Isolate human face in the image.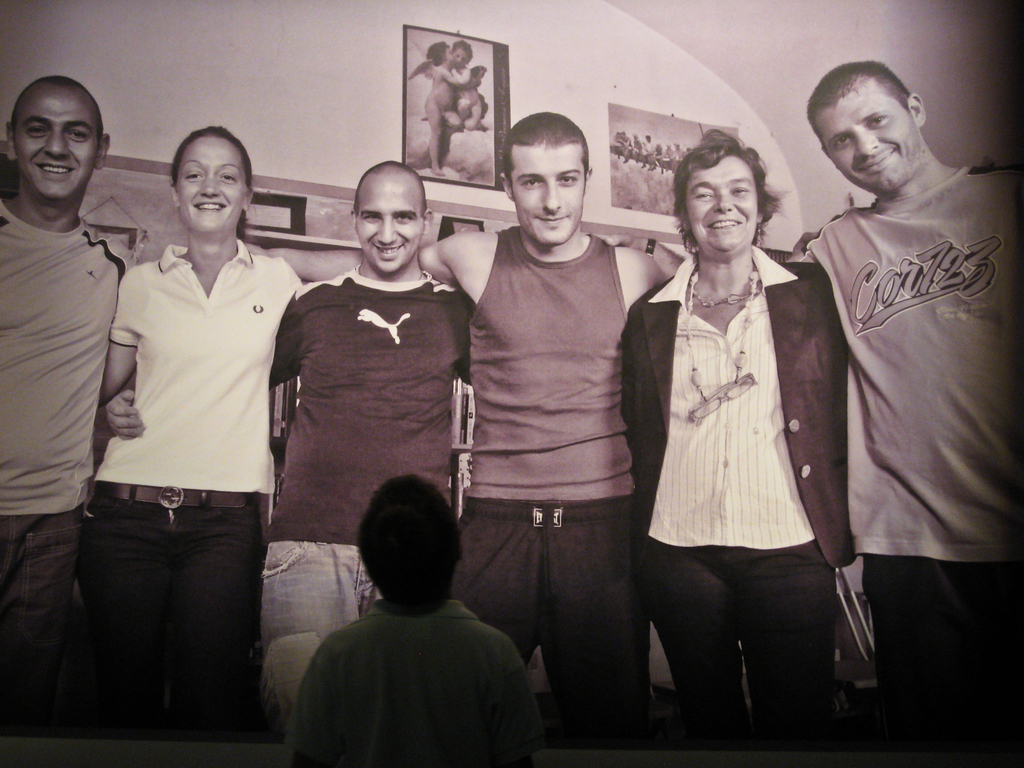
Isolated region: <region>686, 167, 756, 247</region>.
